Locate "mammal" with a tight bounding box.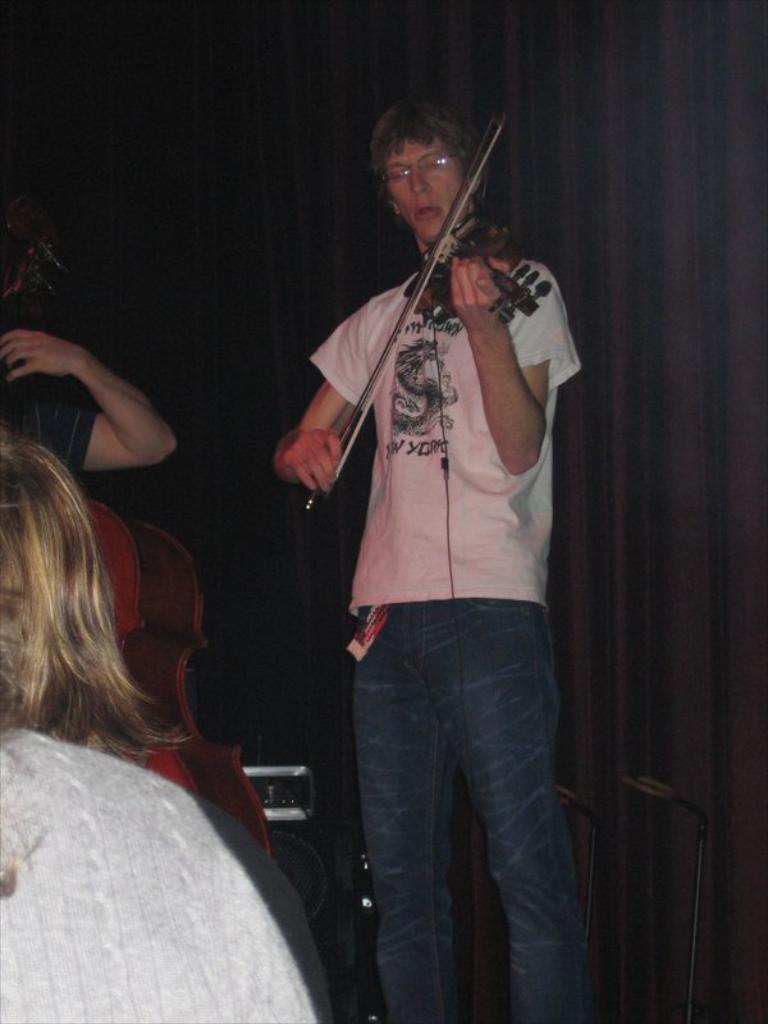
x1=0 y1=419 x2=335 y2=1023.
